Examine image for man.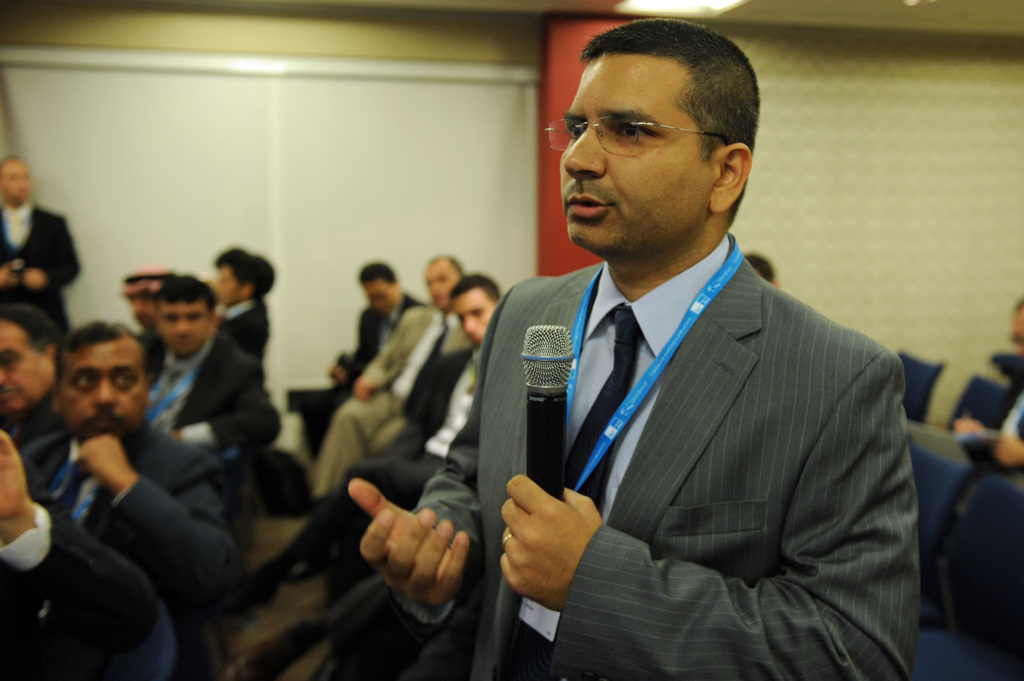
Examination result: crop(0, 426, 172, 680).
